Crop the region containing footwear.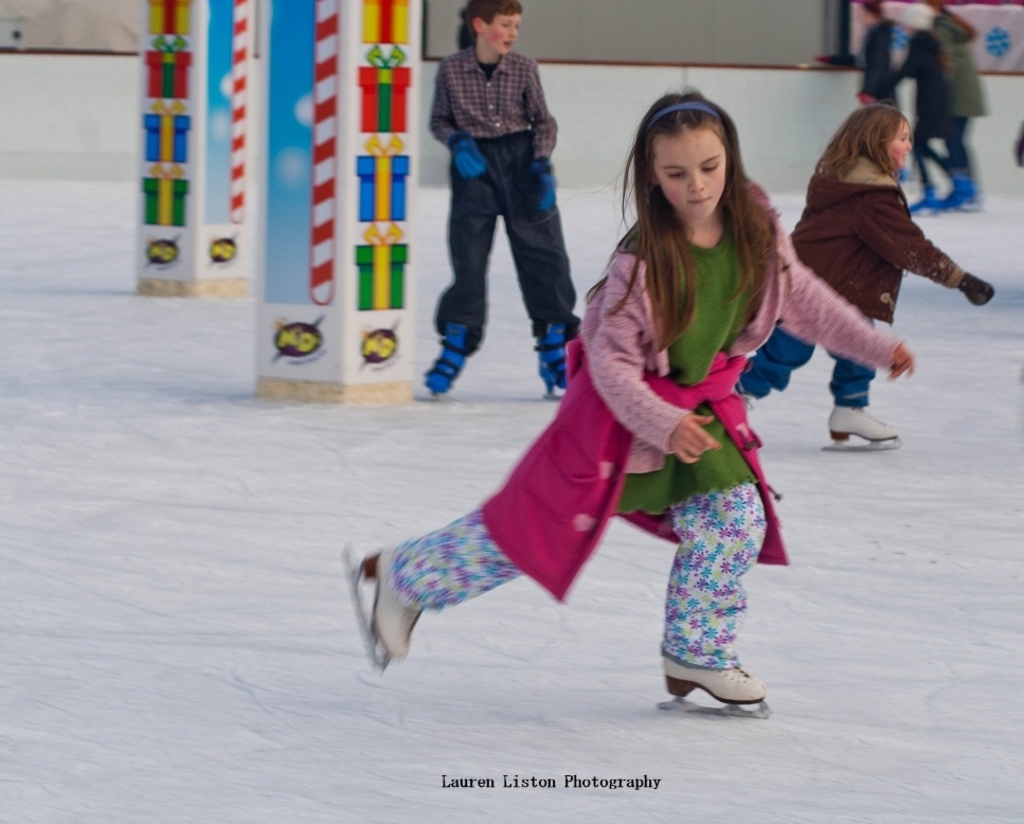
Crop region: 823,394,897,441.
